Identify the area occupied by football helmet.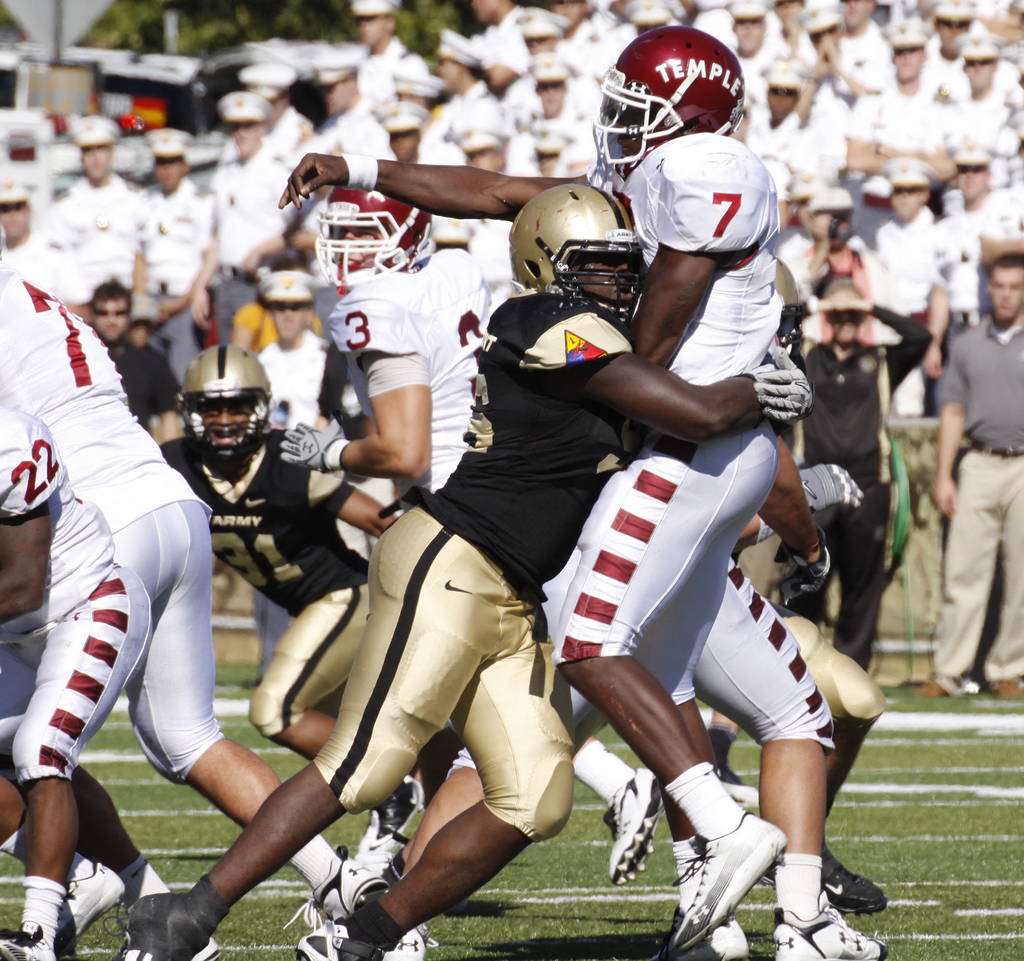
Area: (313, 189, 430, 293).
